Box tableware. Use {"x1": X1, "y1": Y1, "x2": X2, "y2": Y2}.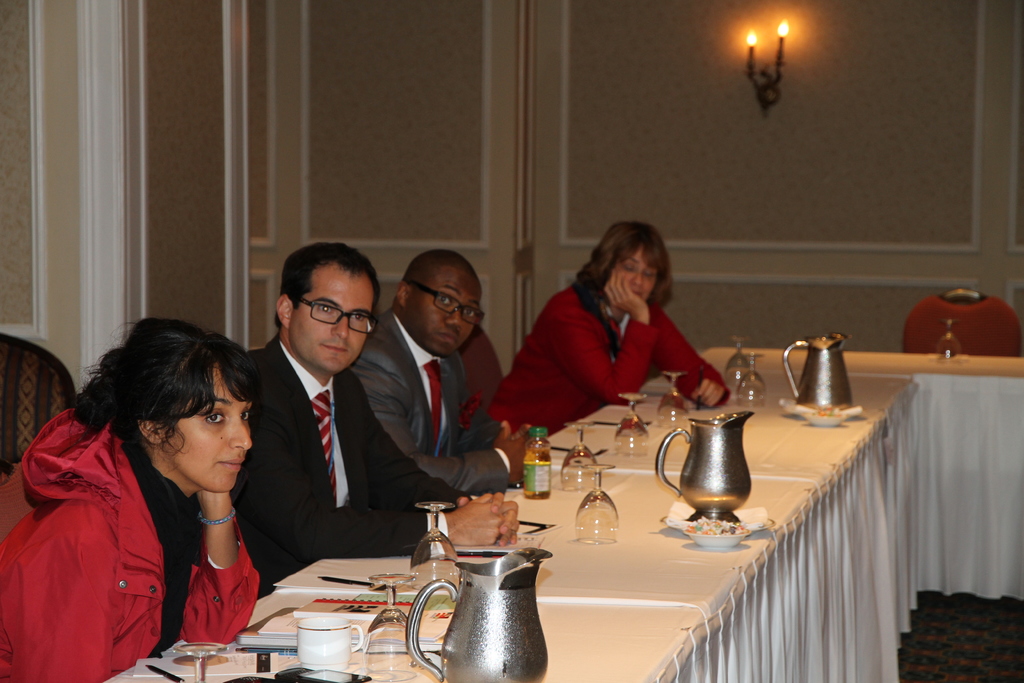
{"x1": 728, "y1": 338, "x2": 750, "y2": 382}.
